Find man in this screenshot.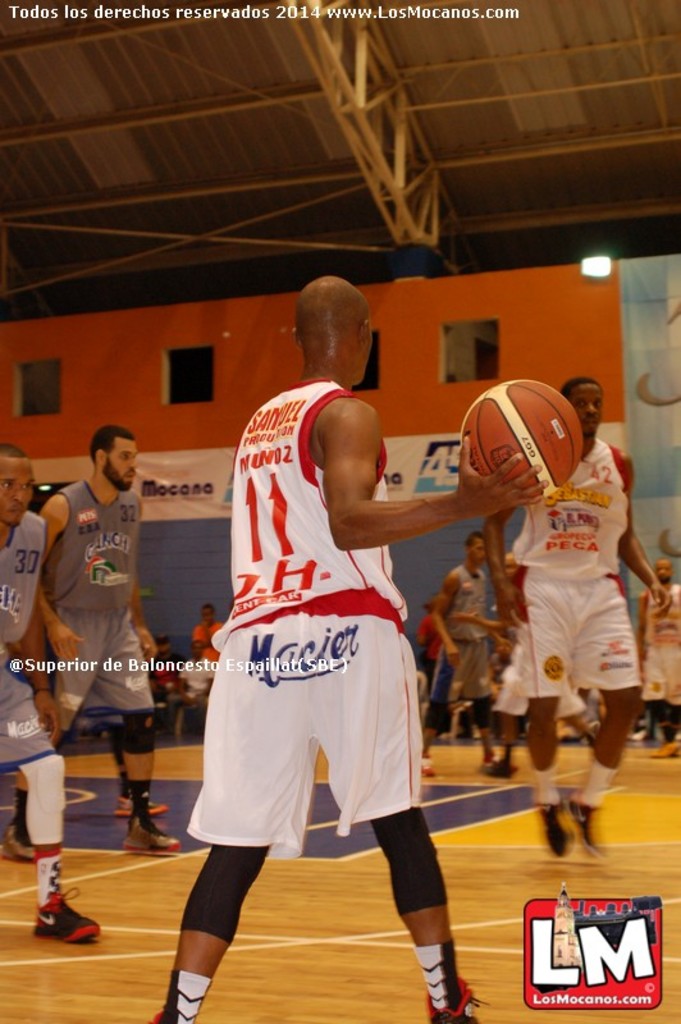
The bounding box for man is locate(0, 442, 106, 943).
